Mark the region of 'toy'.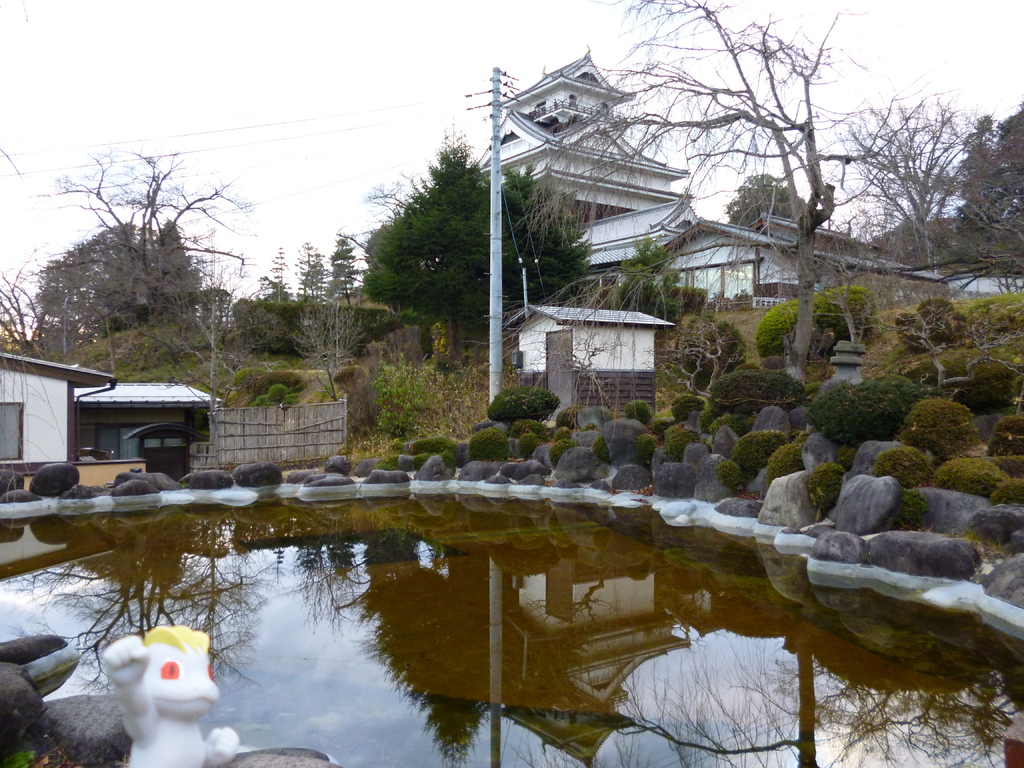
Region: {"left": 143, "top": 635, "right": 221, "bottom": 738}.
